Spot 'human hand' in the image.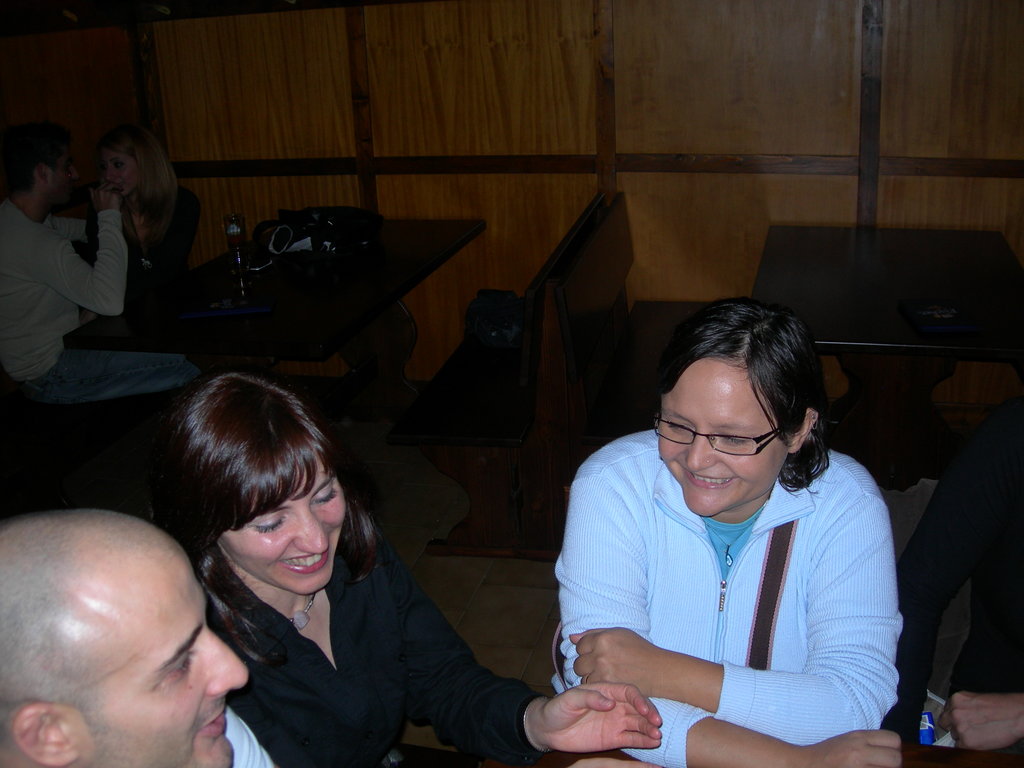
'human hand' found at crop(937, 691, 1023, 755).
